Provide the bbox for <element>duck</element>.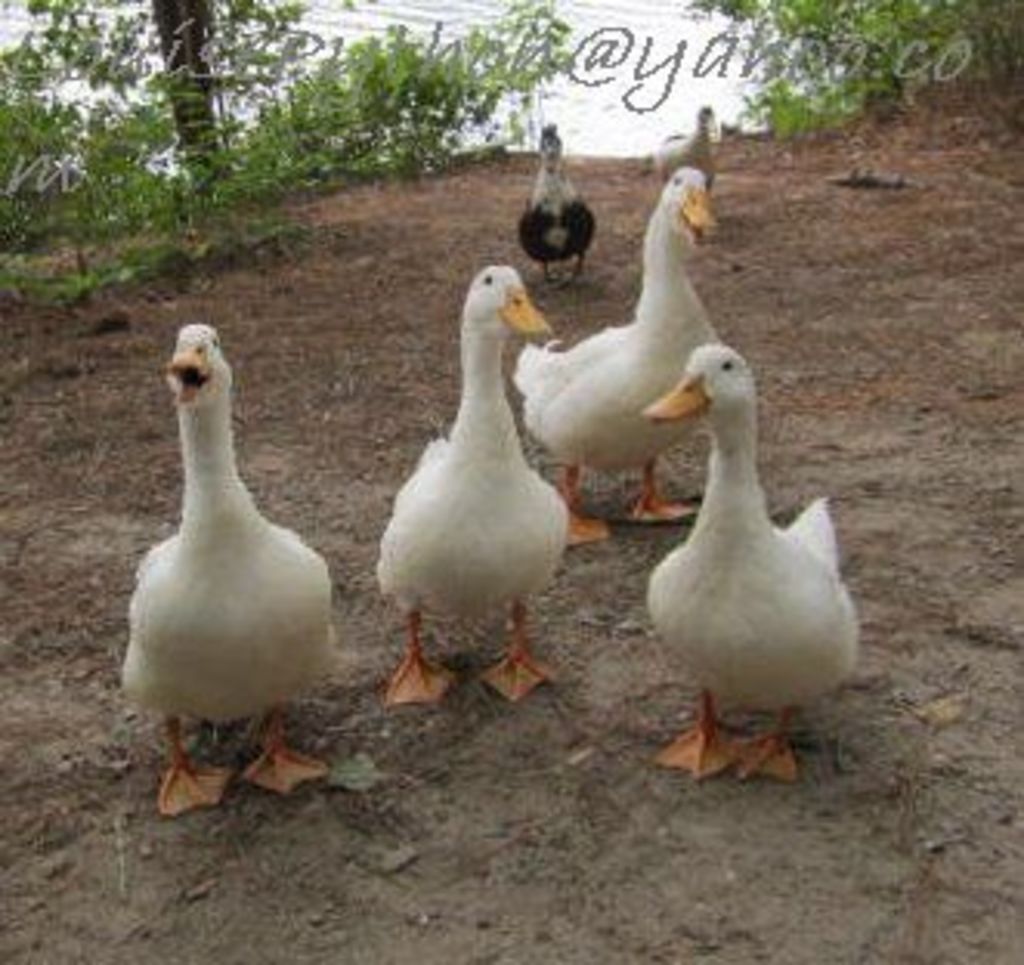
bbox(514, 114, 606, 285).
